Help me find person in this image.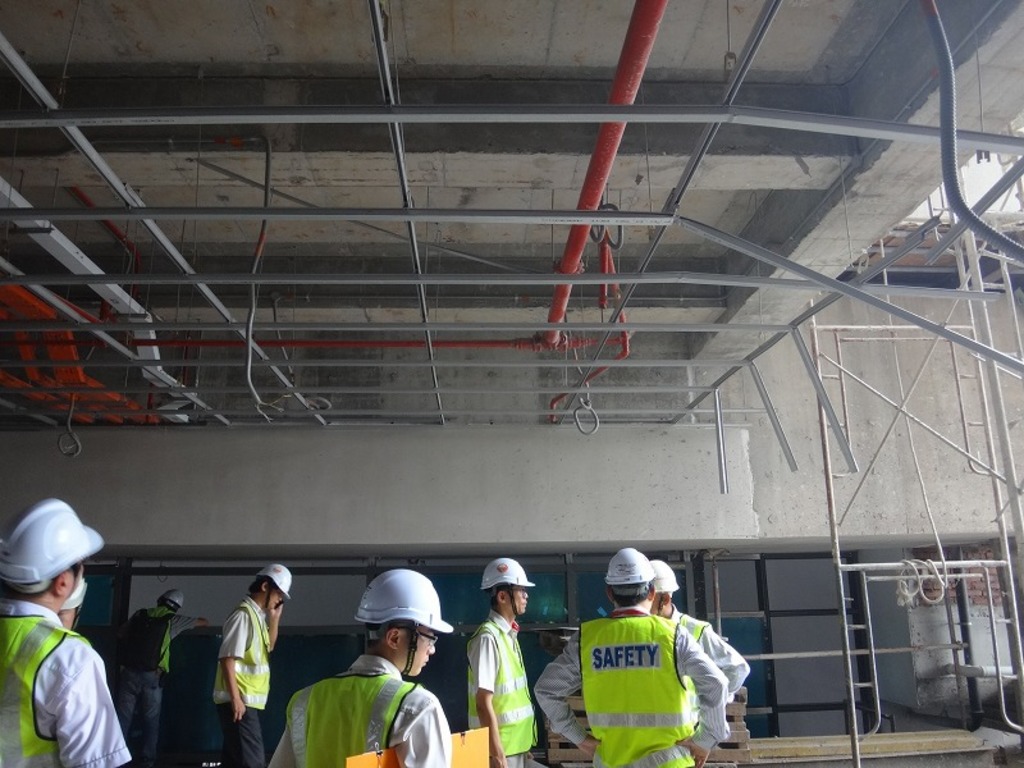
Found it: {"left": 538, "top": 548, "right": 728, "bottom": 767}.
